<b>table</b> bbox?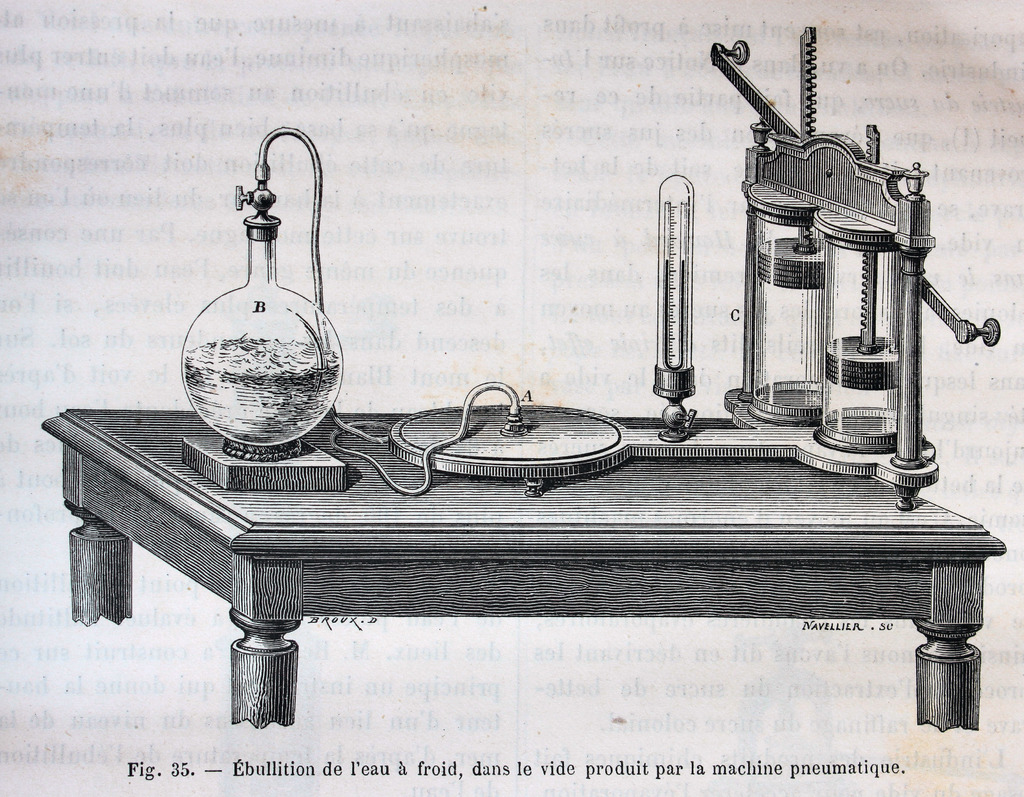
bbox=(0, 374, 1023, 693)
